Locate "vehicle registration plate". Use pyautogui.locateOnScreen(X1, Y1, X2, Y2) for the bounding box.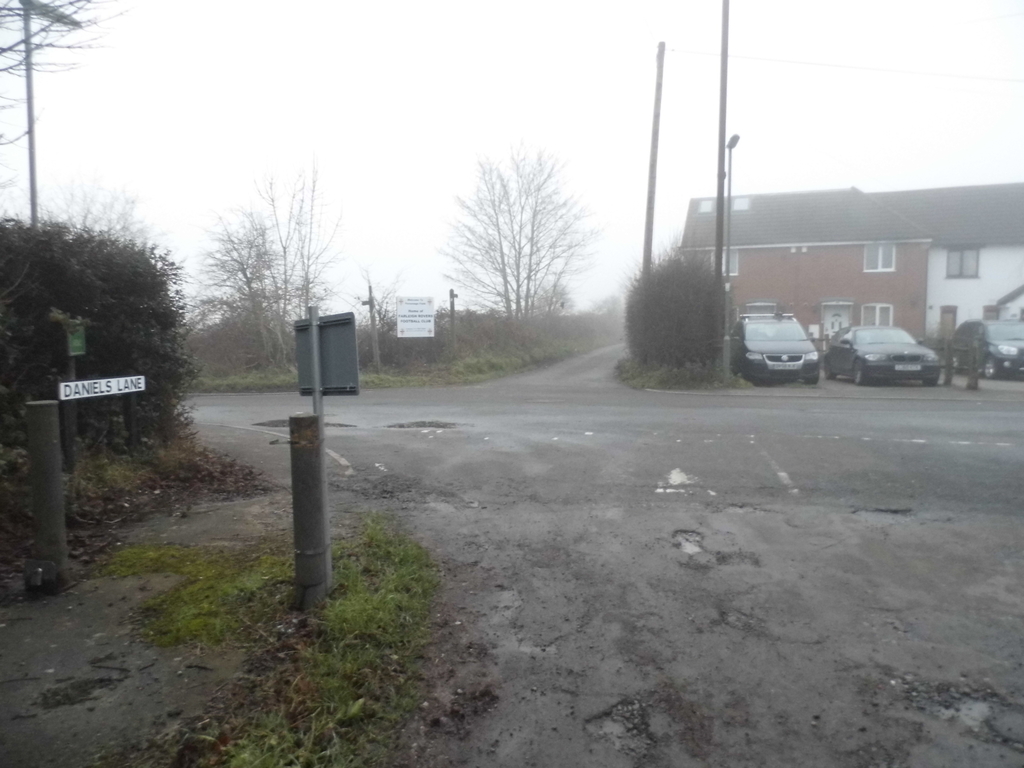
pyautogui.locateOnScreen(771, 363, 796, 369).
